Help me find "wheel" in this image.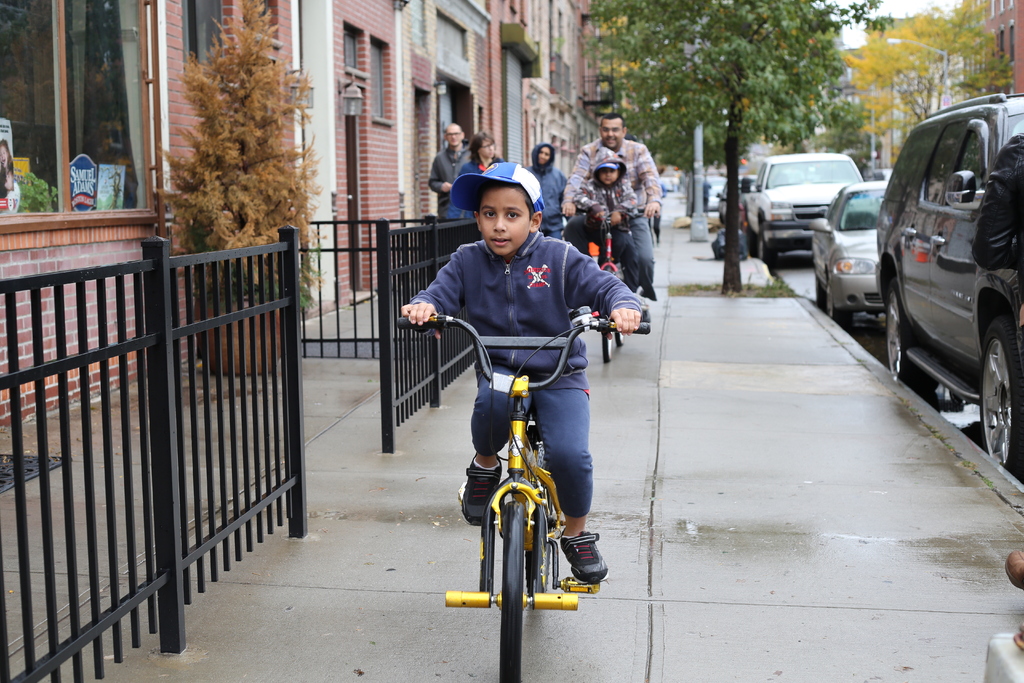
Found it: (x1=831, y1=295, x2=850, y2=329).
